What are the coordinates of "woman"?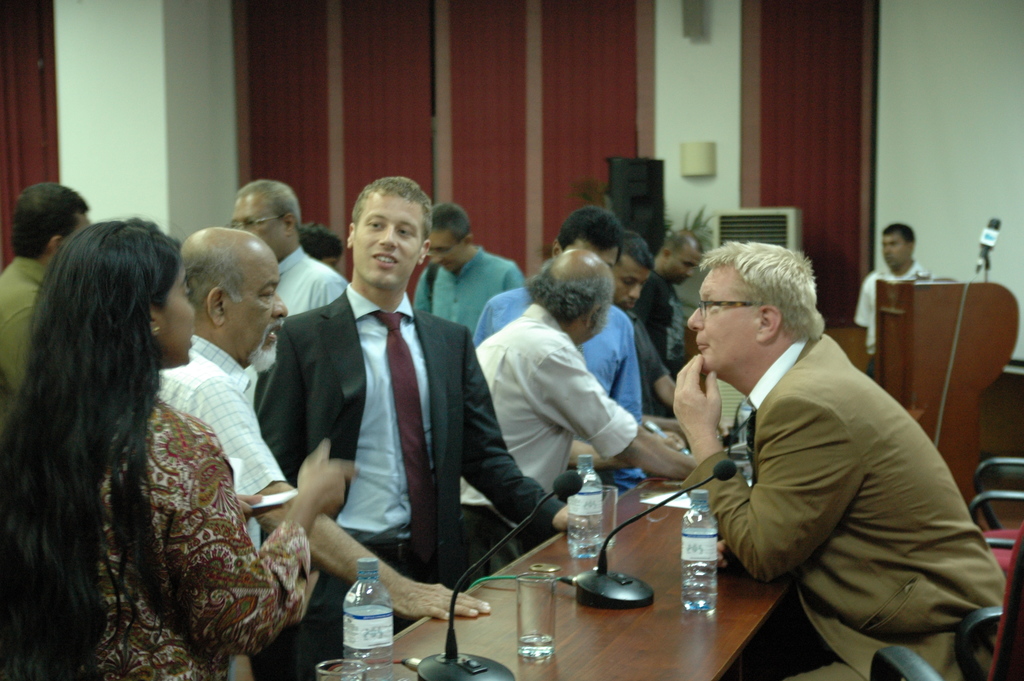
0/215/342/672.
